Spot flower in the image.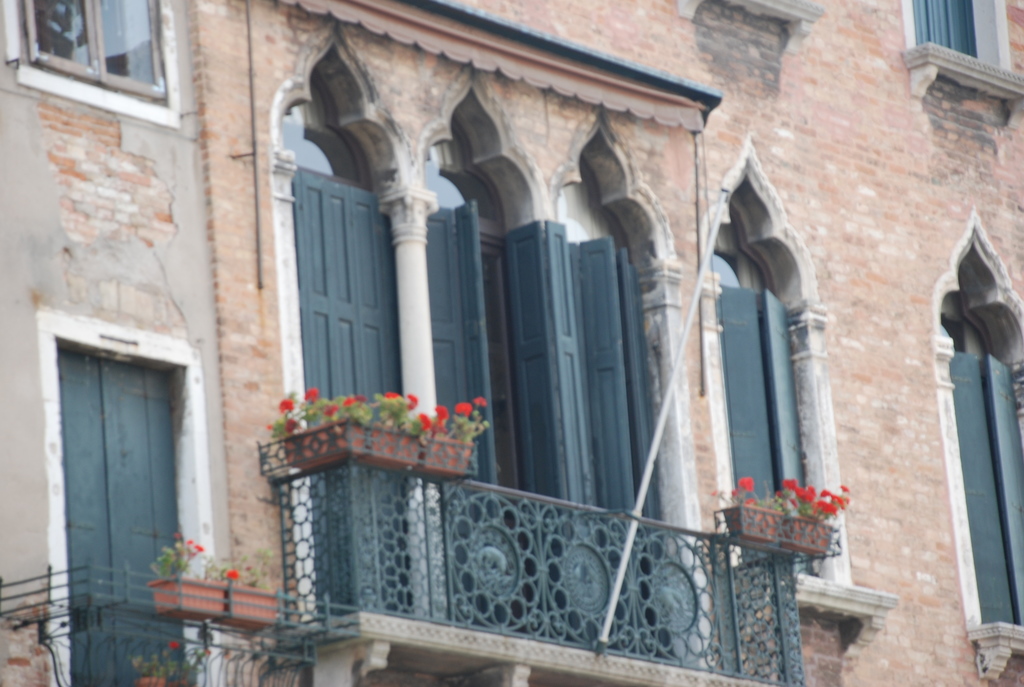
flower found at 356, 392, 365, 404.
